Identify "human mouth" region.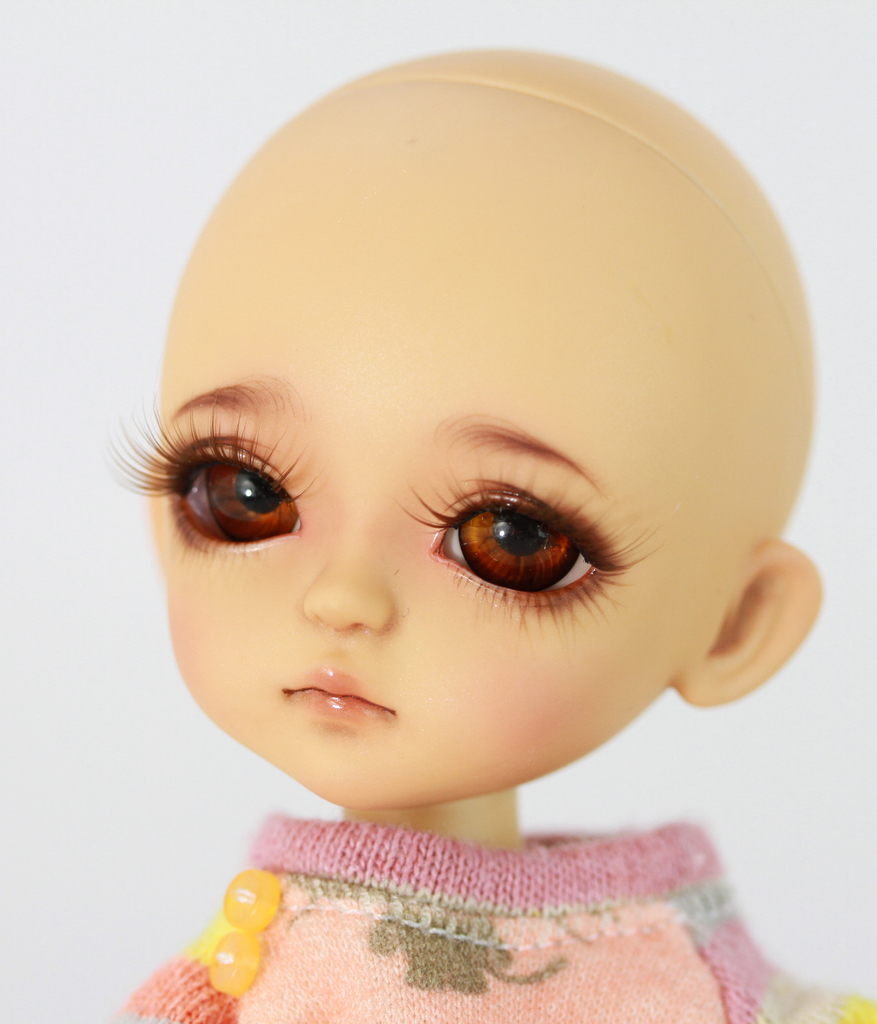
Region: locate(282, 653, 399, 732).
